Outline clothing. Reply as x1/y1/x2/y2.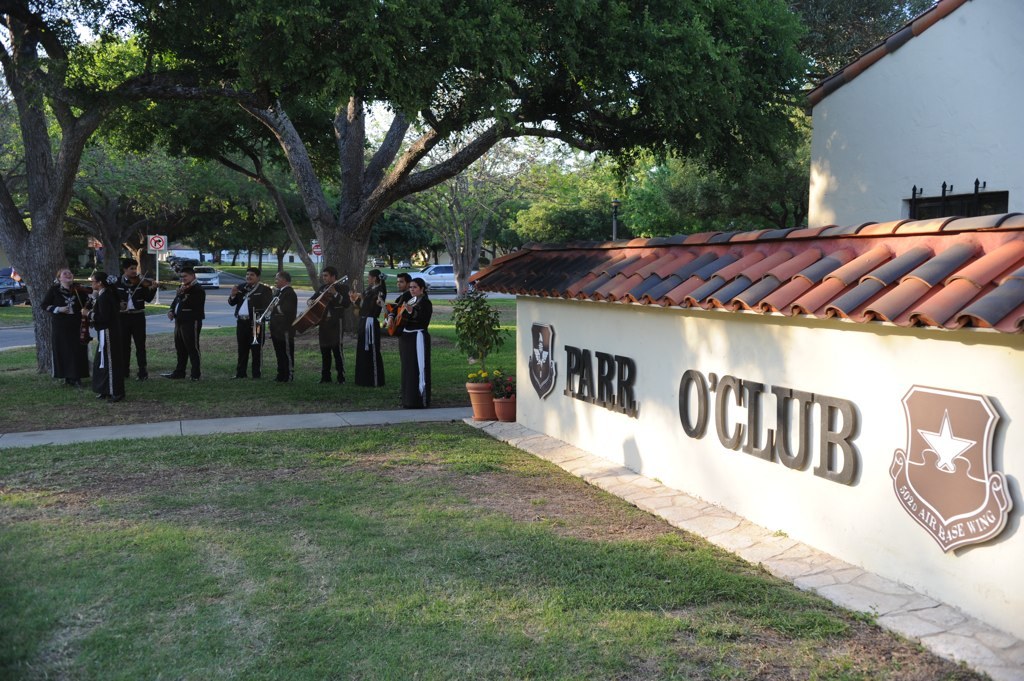
223/281/275/377.
